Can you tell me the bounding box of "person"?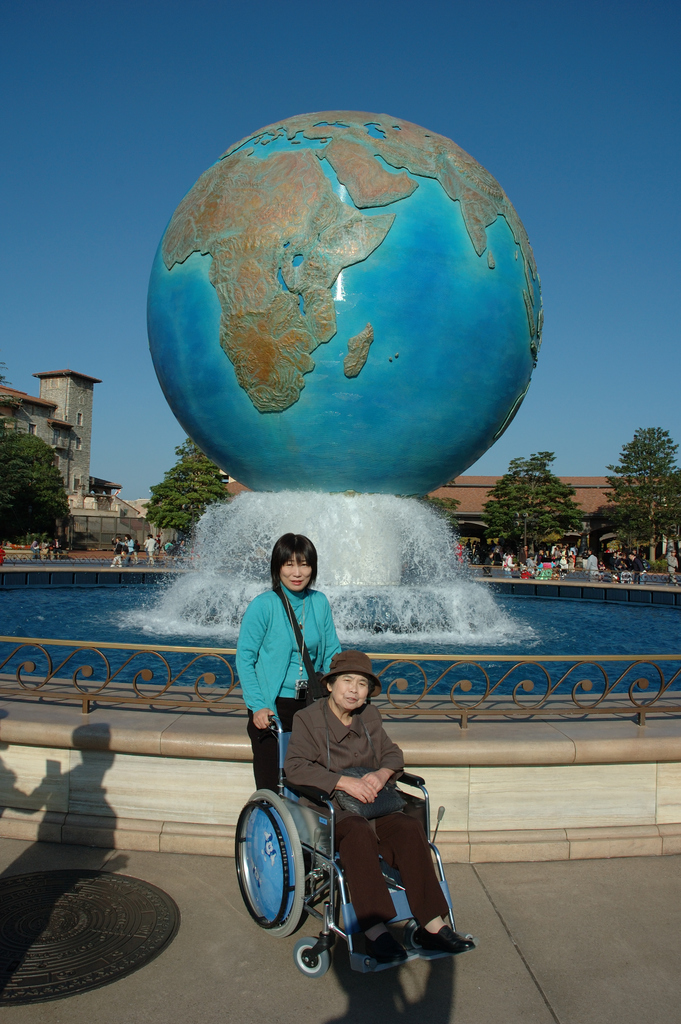
39,538,55,562.
